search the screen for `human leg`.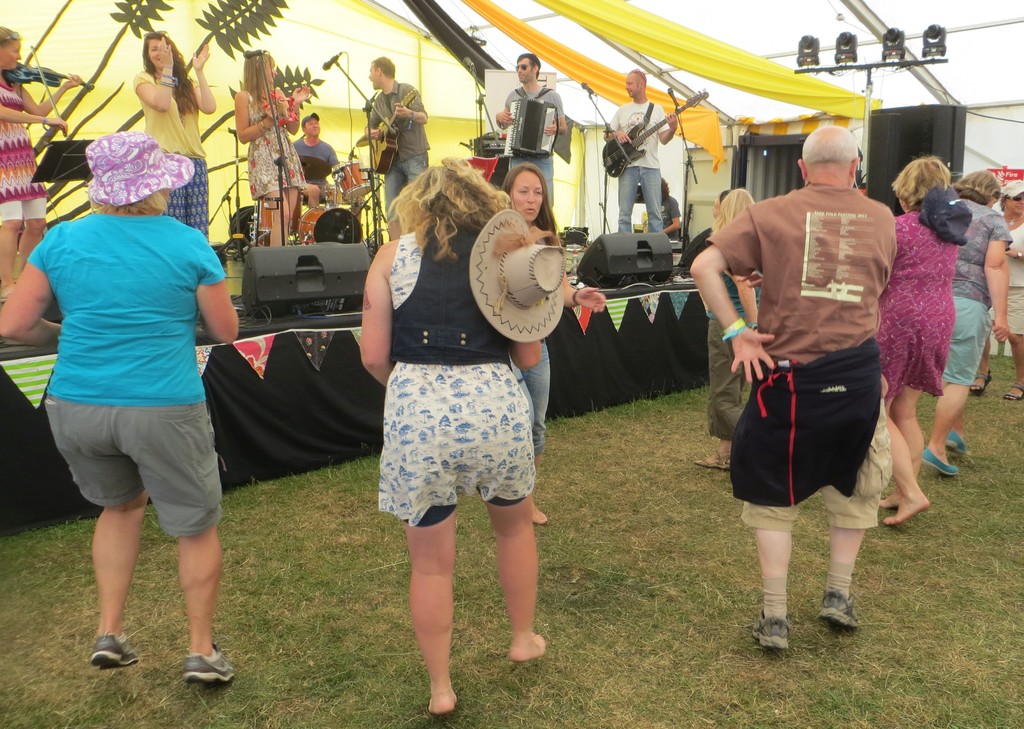
Found at <region>387, 359, 458, 711</region>.
